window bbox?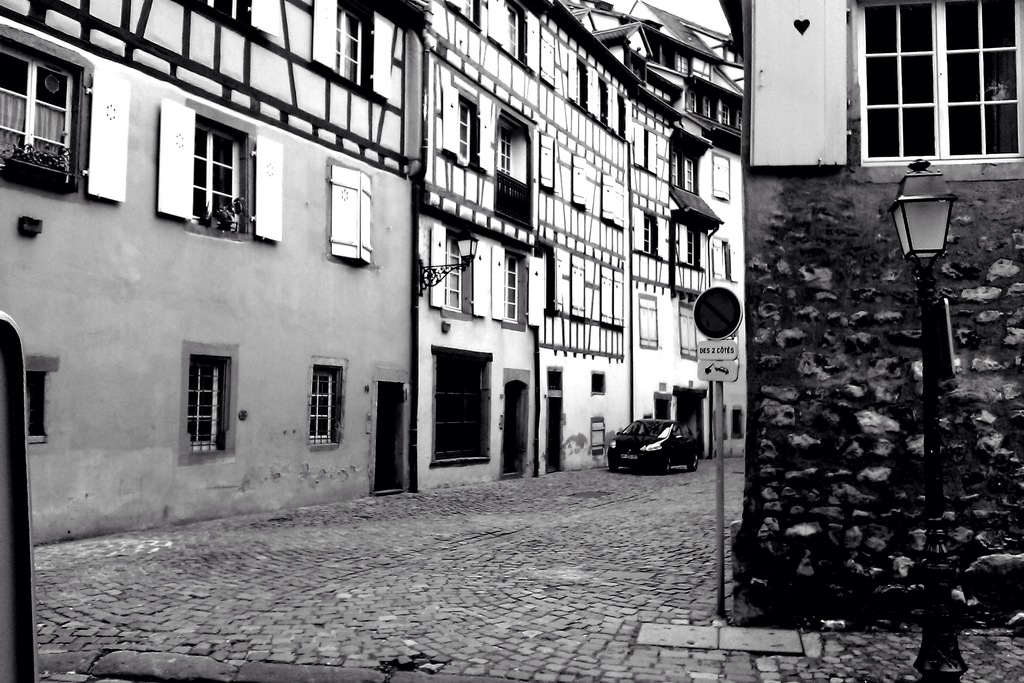
x1=340 y1=4 x2=372 y2=93
